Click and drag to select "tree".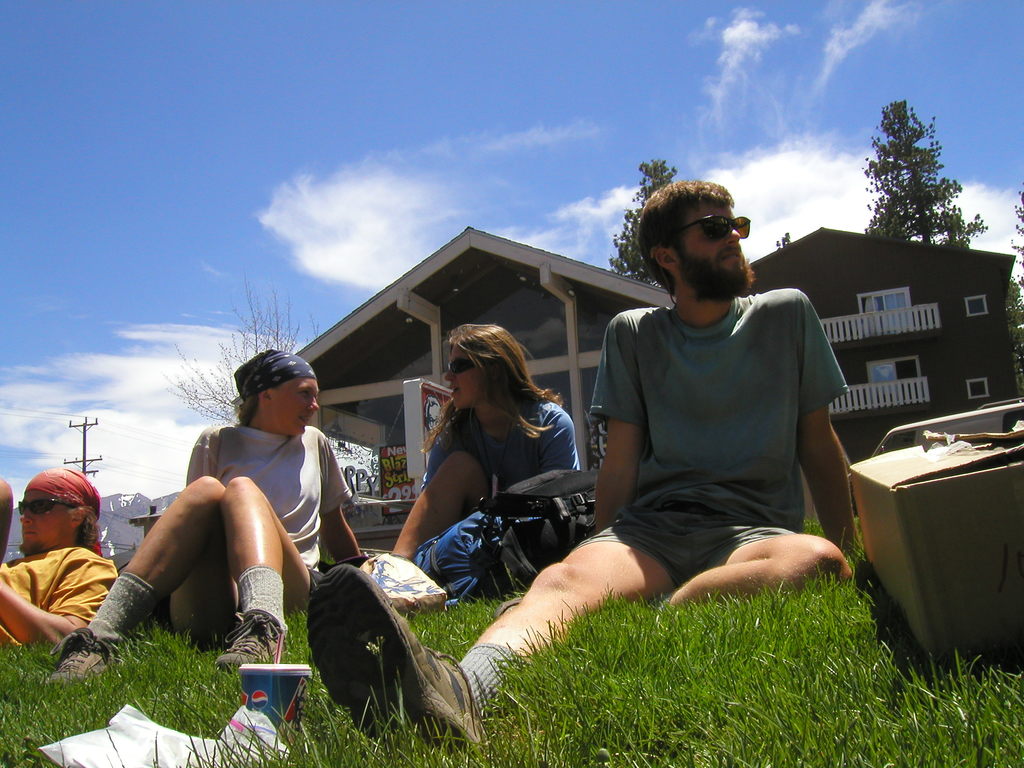
Selection: (x1=168, y1=280, x2=335, y2=420).
